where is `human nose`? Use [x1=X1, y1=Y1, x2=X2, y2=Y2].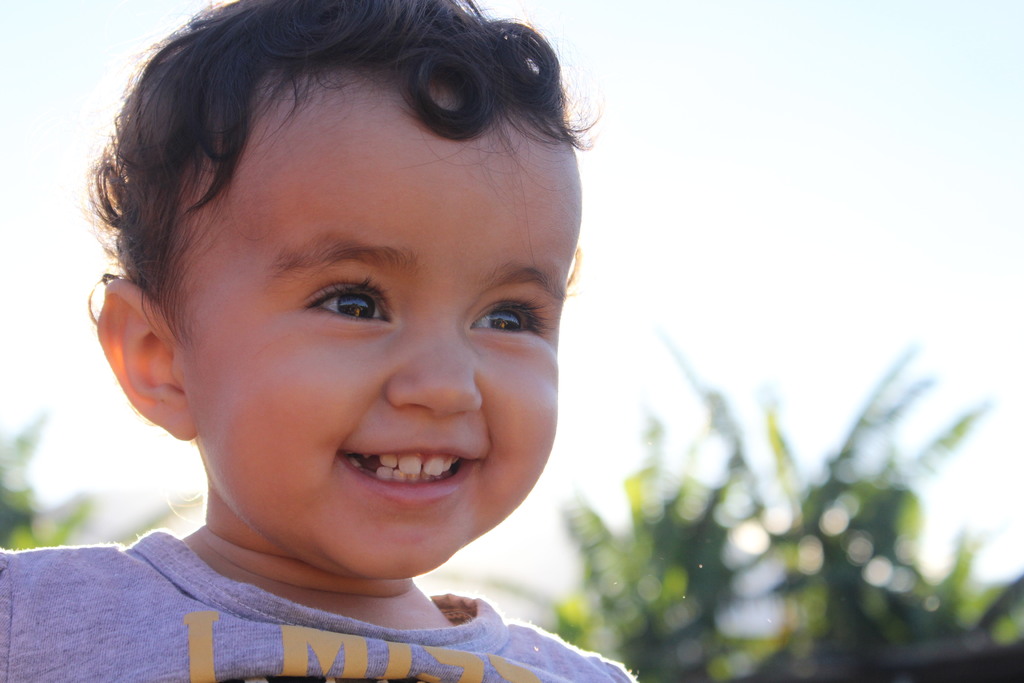
[x1=378, y1=303, x2=488, y2=425].
